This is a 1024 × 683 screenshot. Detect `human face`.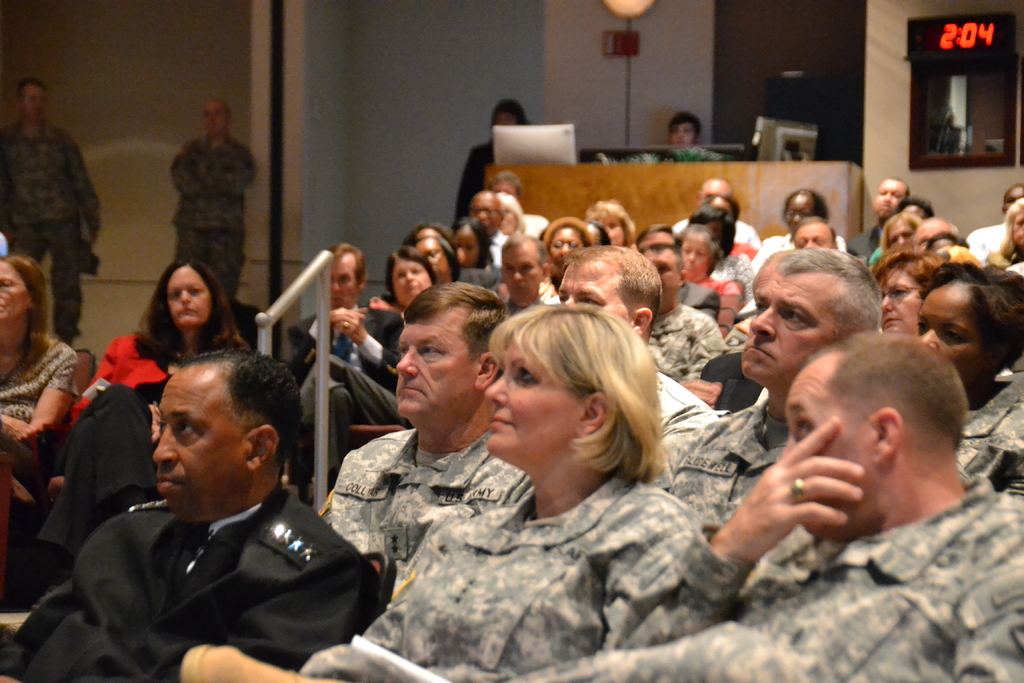
<bbox>205, 103, 225, 132</bbox>.
